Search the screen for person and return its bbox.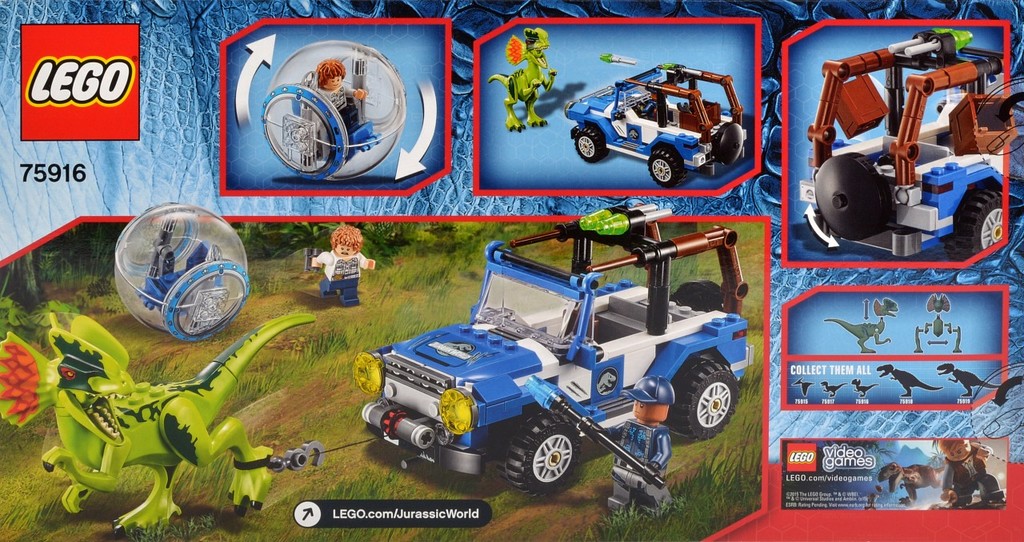
Found: <region>310, 223, 382, 309</region>.
